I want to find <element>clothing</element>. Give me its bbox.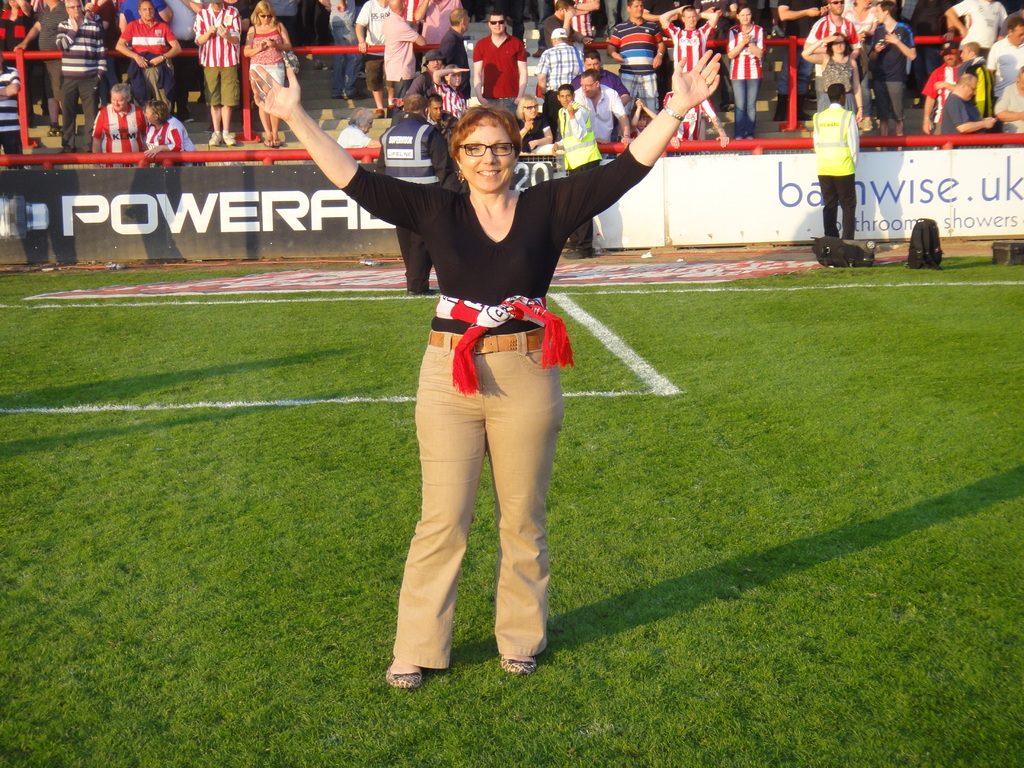
locate(557, 0, 597, 28).
